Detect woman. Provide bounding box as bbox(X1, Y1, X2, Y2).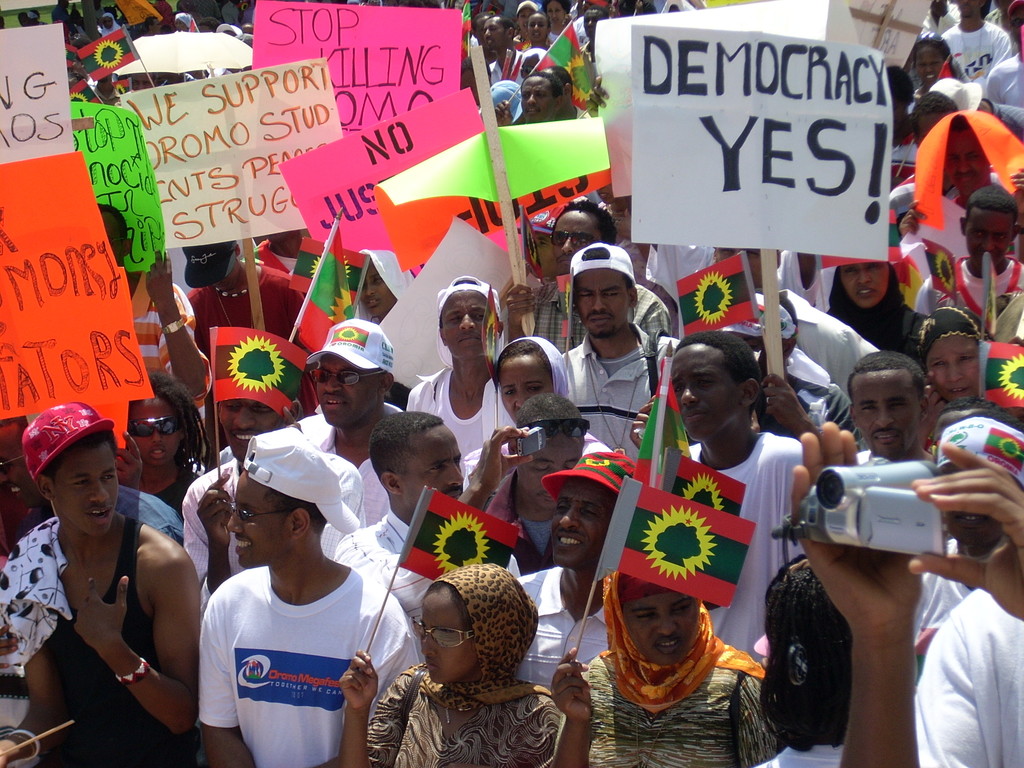
bbox(346, 241, 419, 324).
